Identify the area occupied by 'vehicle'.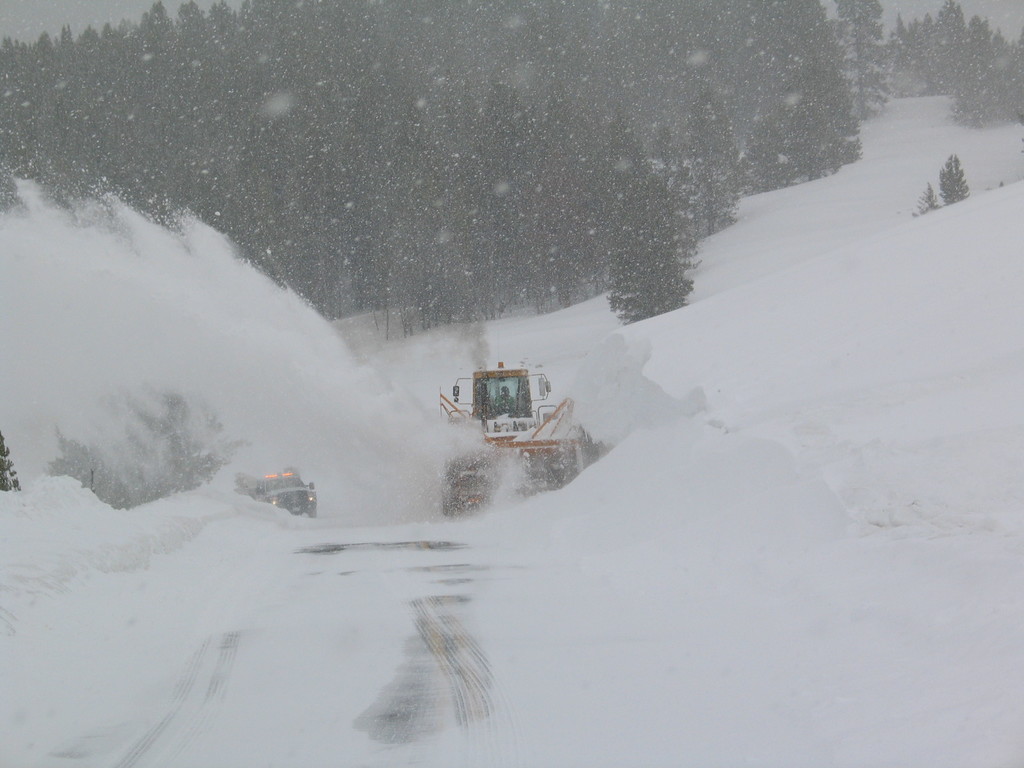
Area: rect(430, 355, 612, 527).
